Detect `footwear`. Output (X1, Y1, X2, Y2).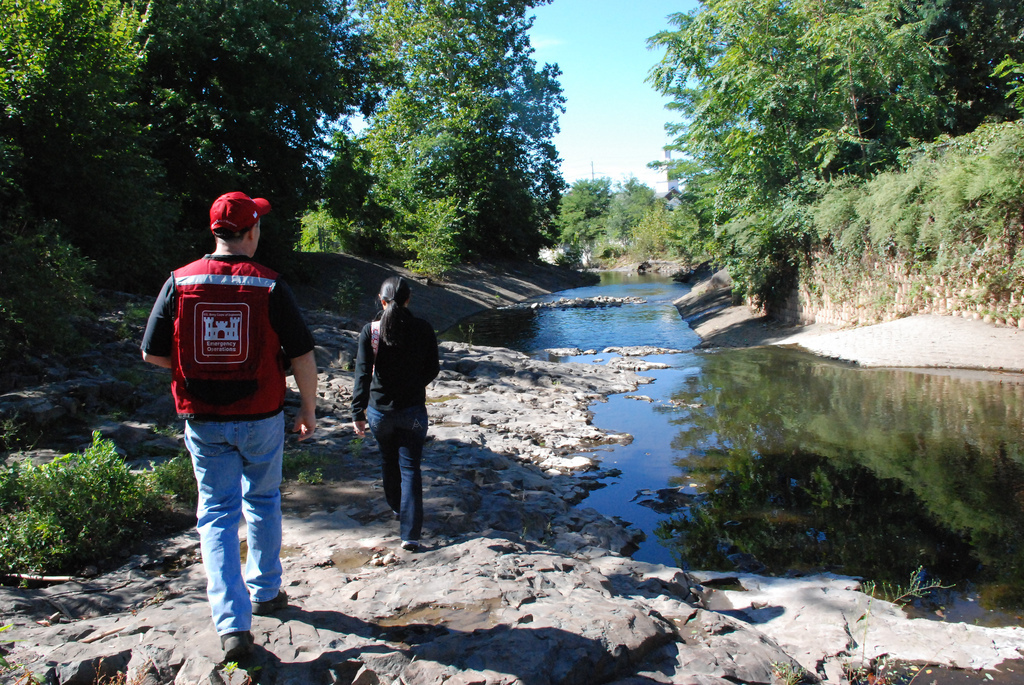
(389, 507, 397, 519).
